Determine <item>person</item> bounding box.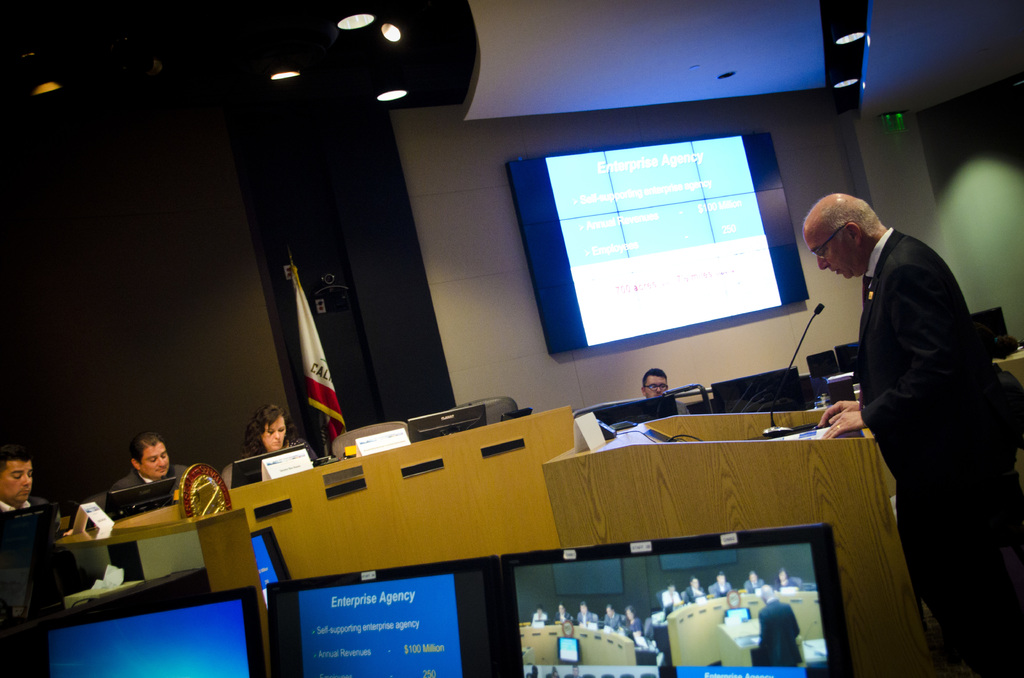
Determined: 704:577:734:593.
